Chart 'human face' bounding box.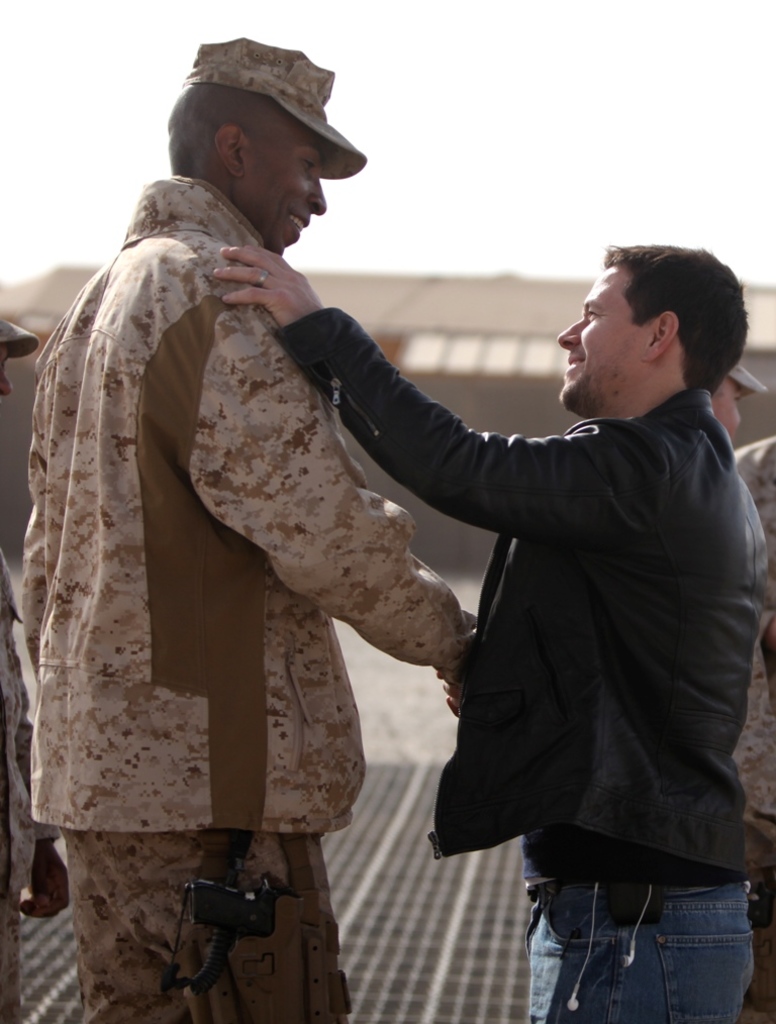
Charted: pyautogui.locateOnScreen(562, 269, 647, 409).
